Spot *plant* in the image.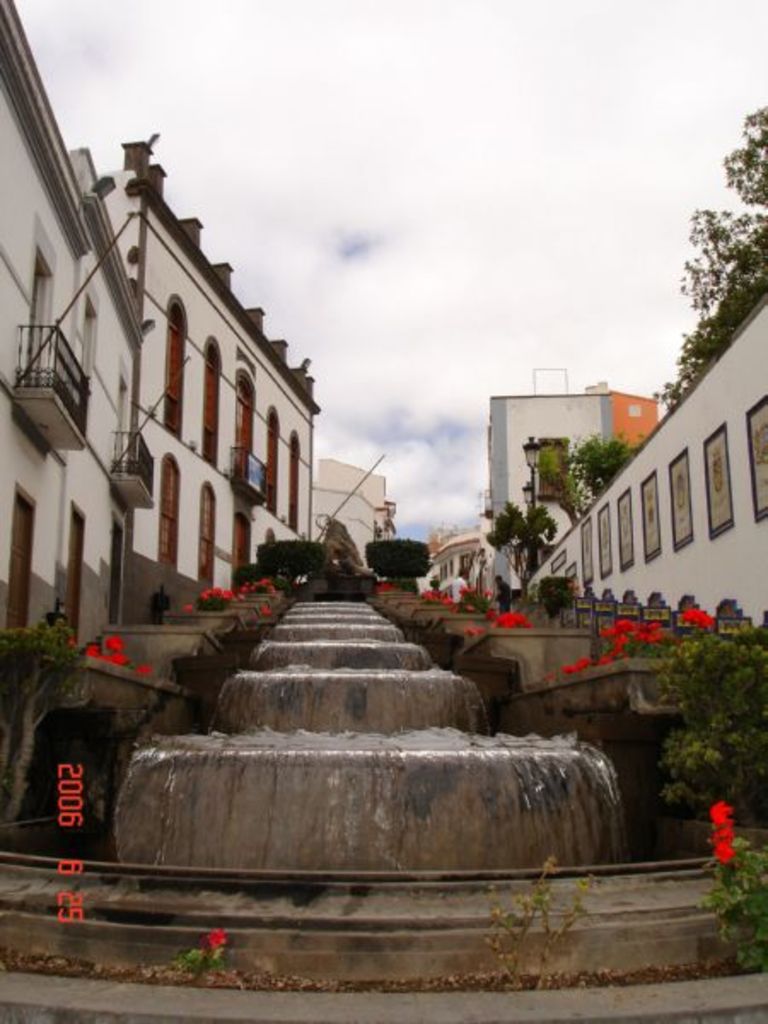
*plant* found at BBox(536, 613, 674, 674).
